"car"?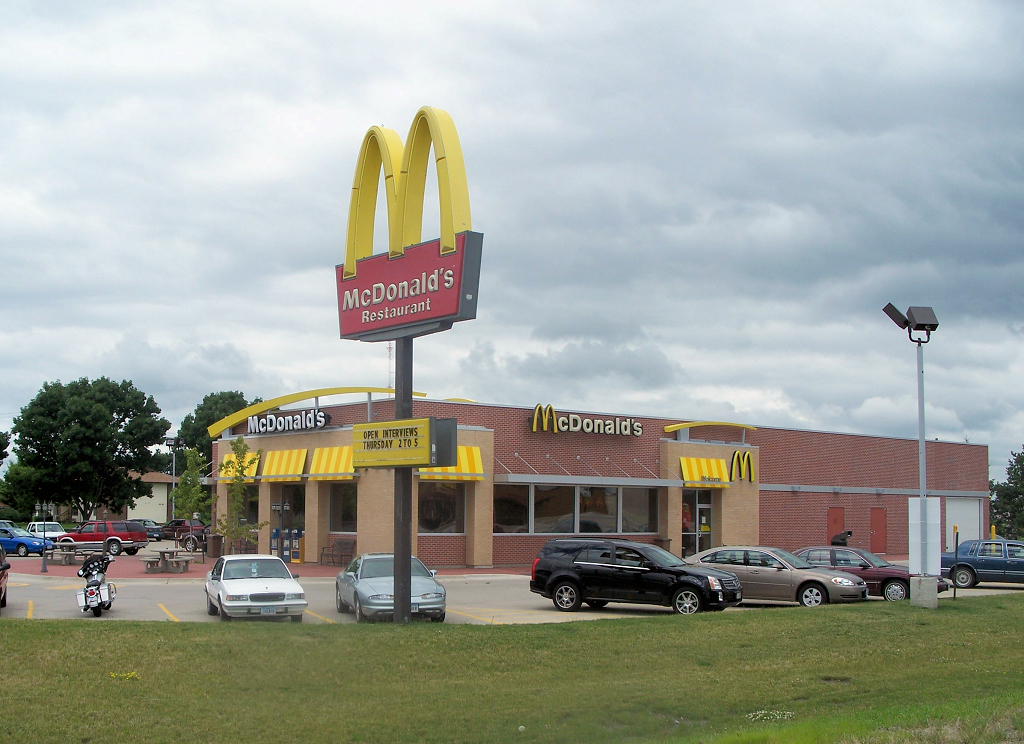
(left=29, top=518, right=66, bottom=539)
